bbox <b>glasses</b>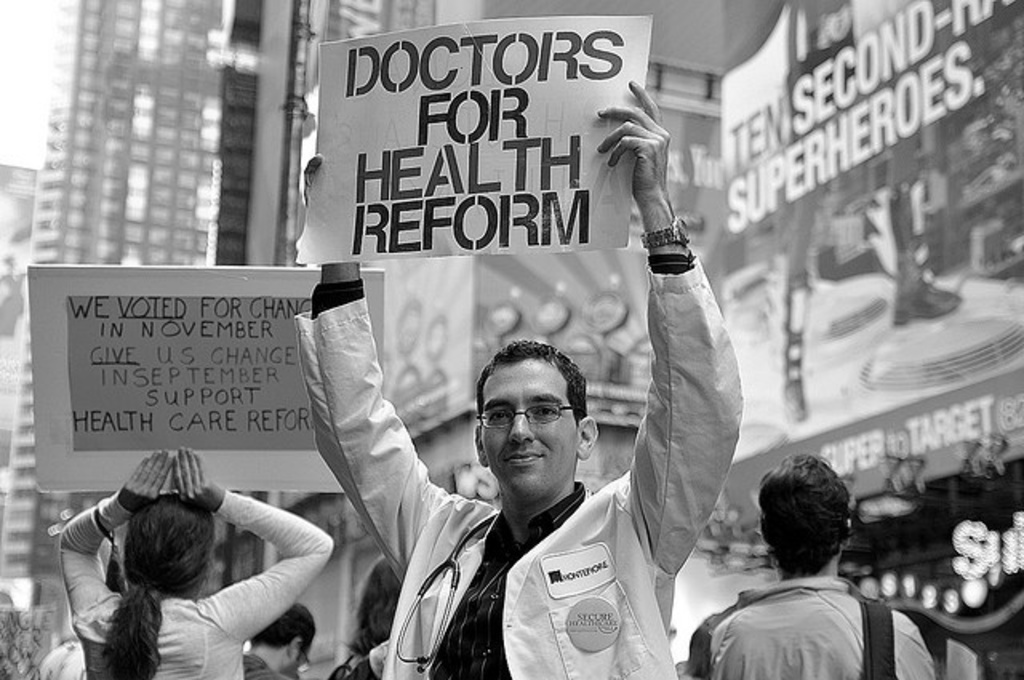
[x1=296, y1=648, x2=314, y2=667]
